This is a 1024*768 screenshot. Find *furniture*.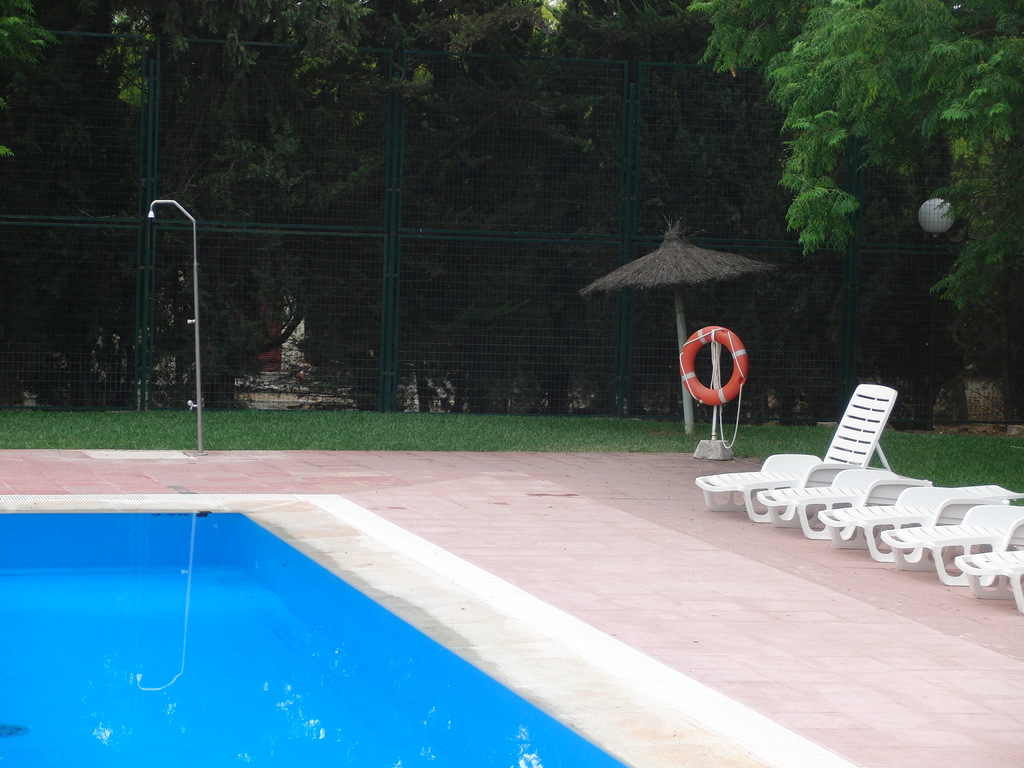
Bounding box: [x1=948, y1=544, x2=1023, y2=622].
